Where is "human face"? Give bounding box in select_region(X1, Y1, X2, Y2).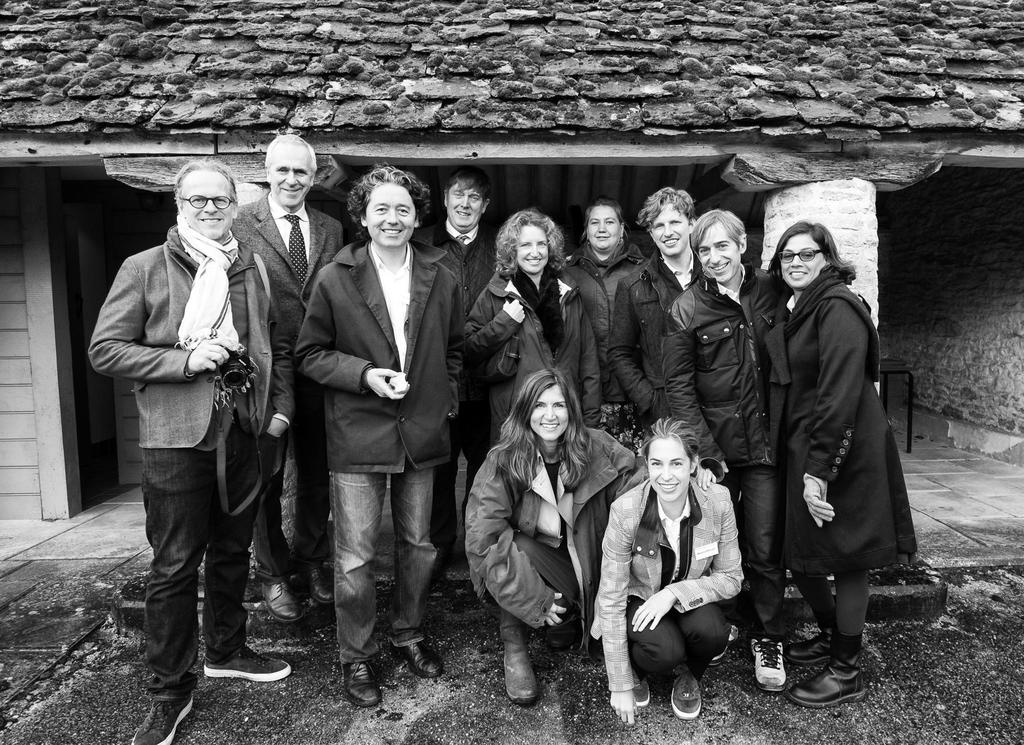
select_region(781, 236, 824, 287).
